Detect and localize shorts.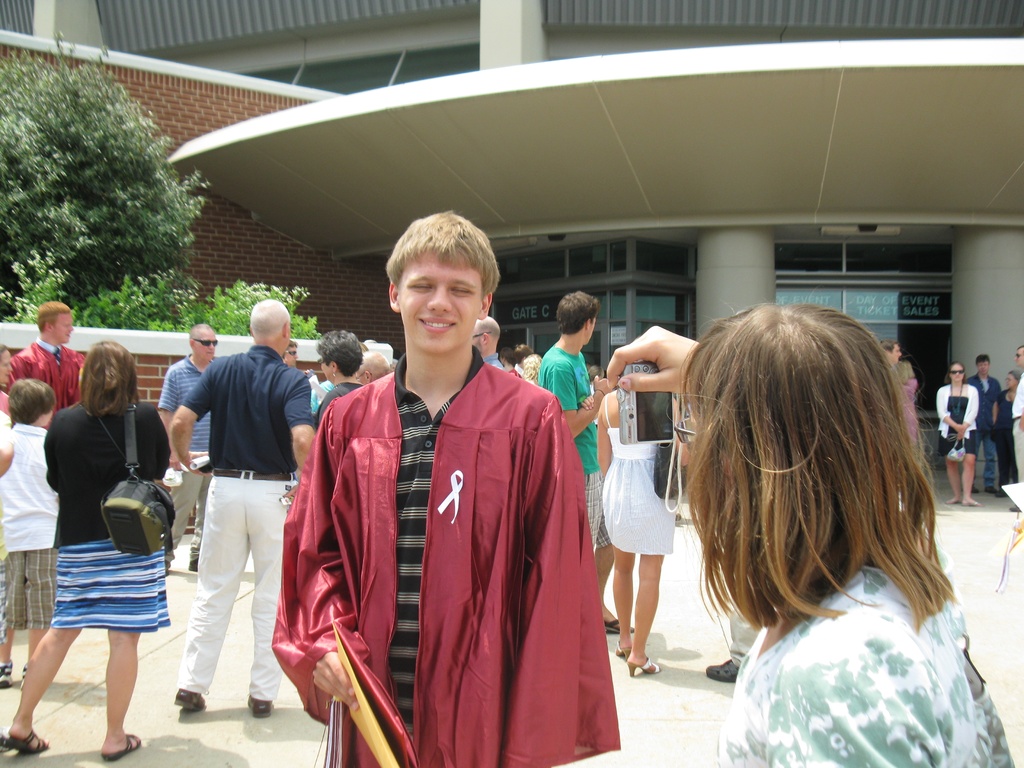
Localized at (940,431,975,456).
